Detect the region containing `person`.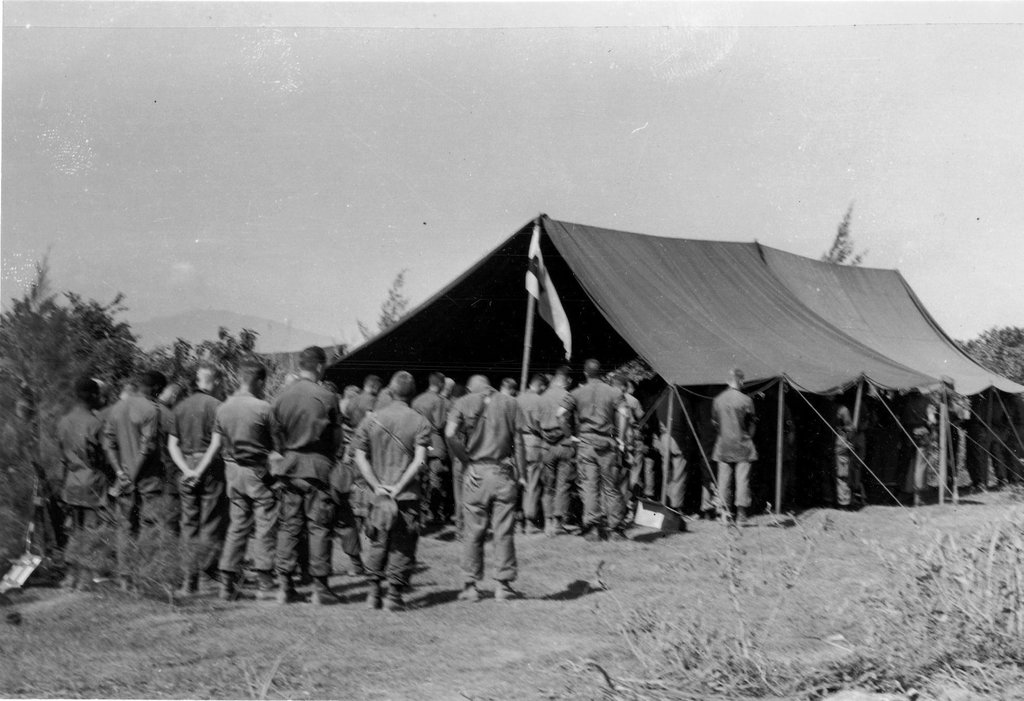
<region>269, 341, 347, 606</region>.
